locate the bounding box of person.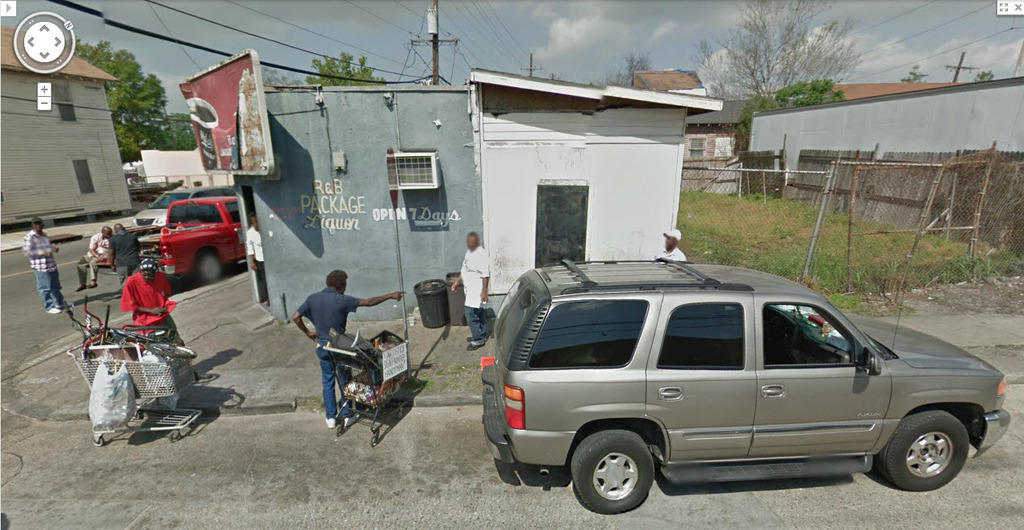
Bounding box: box=[112, 227, 137, 279].
